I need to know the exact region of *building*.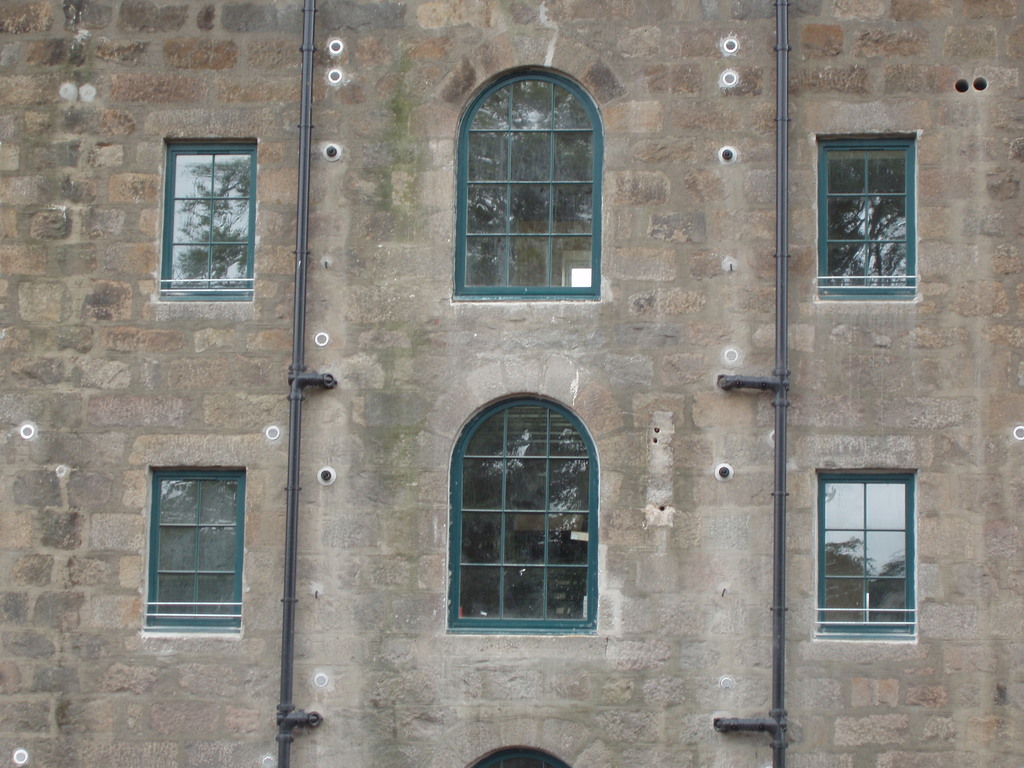
Region: 0/0/1023/767.
